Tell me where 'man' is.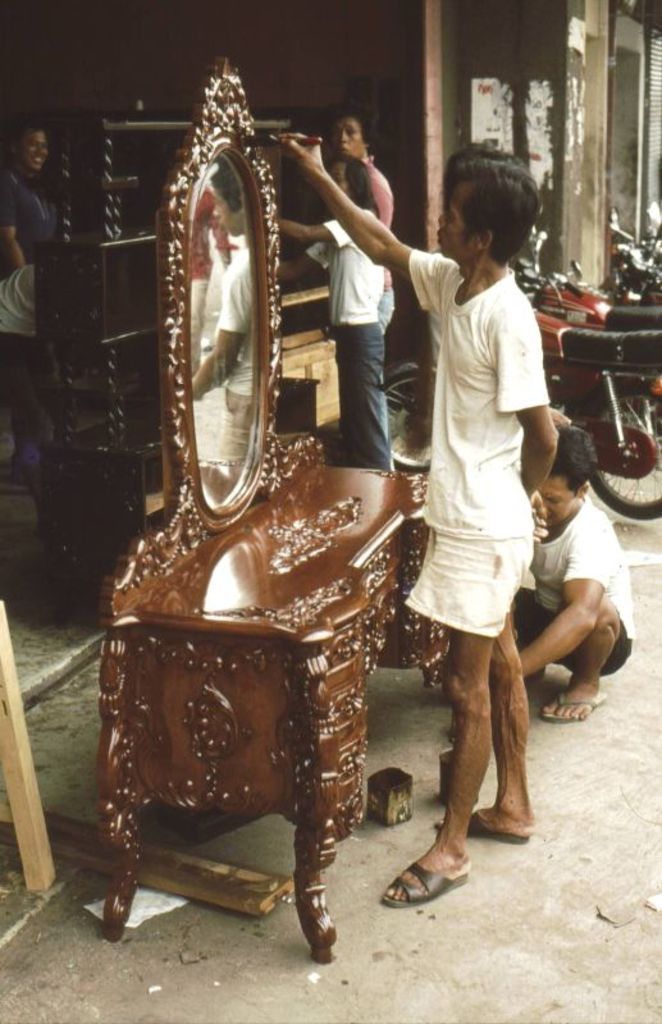
'man' is at (266,129,565,908).
